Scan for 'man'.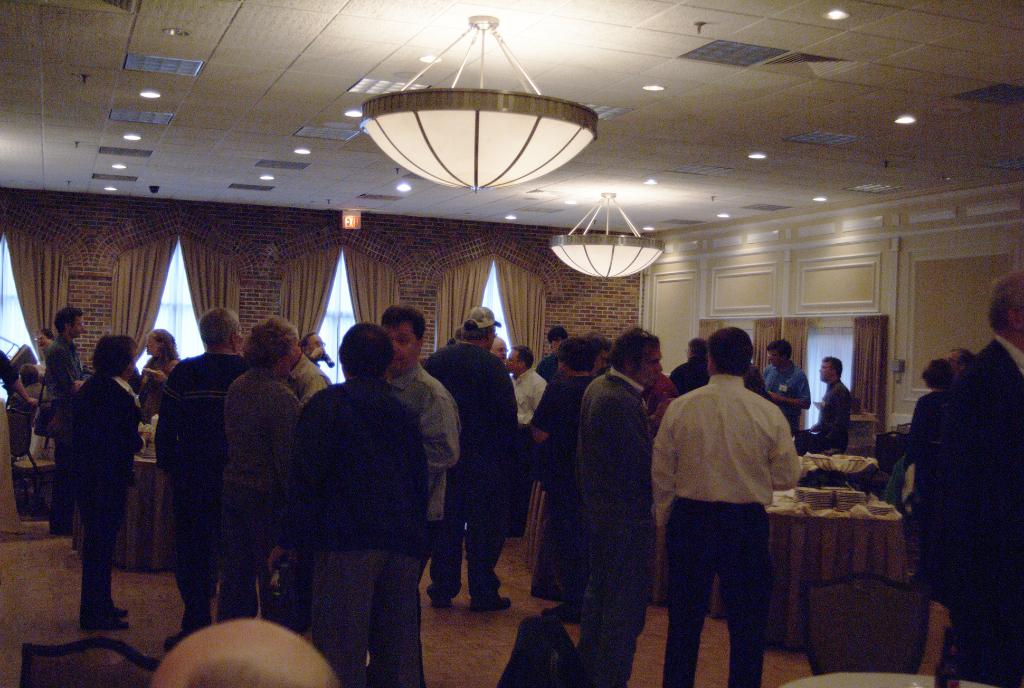
Scan result: 298,333,326,364.
